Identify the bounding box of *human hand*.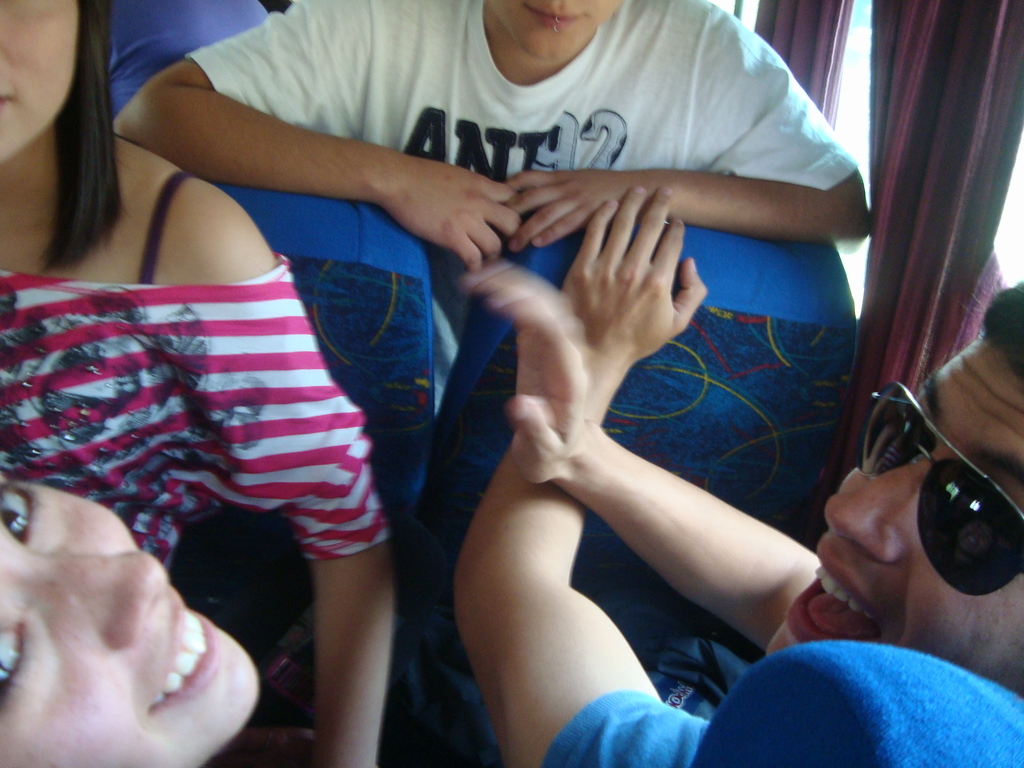
x1=537 y1=184 x2=710 y2=401.
